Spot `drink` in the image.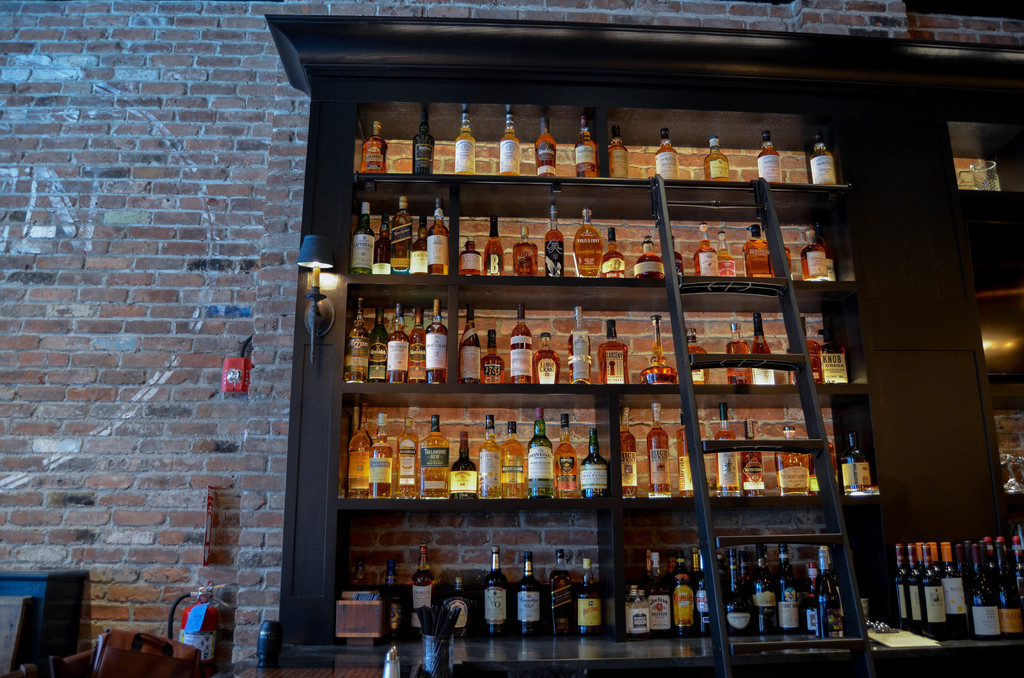
`drink` found at box=[497, 442, 530, 492].
